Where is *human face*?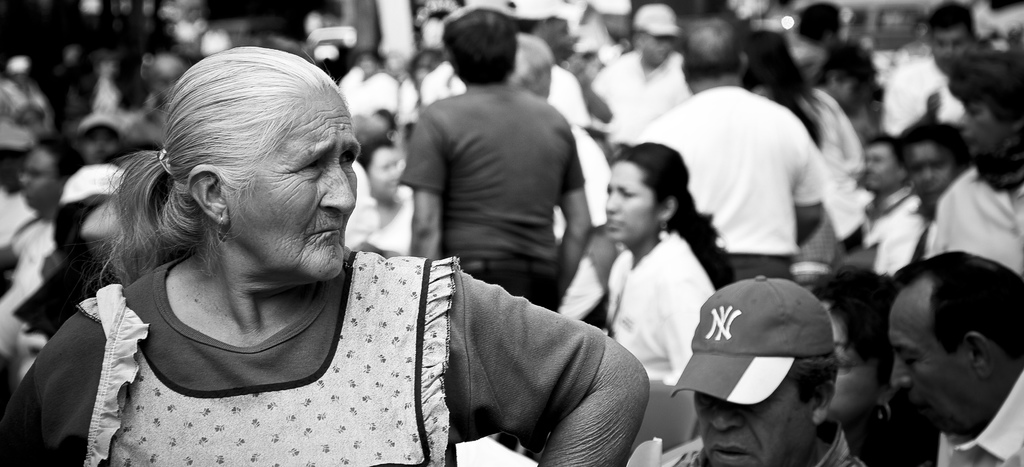
x1=952, y1=96, x2=1011, y2=155.
